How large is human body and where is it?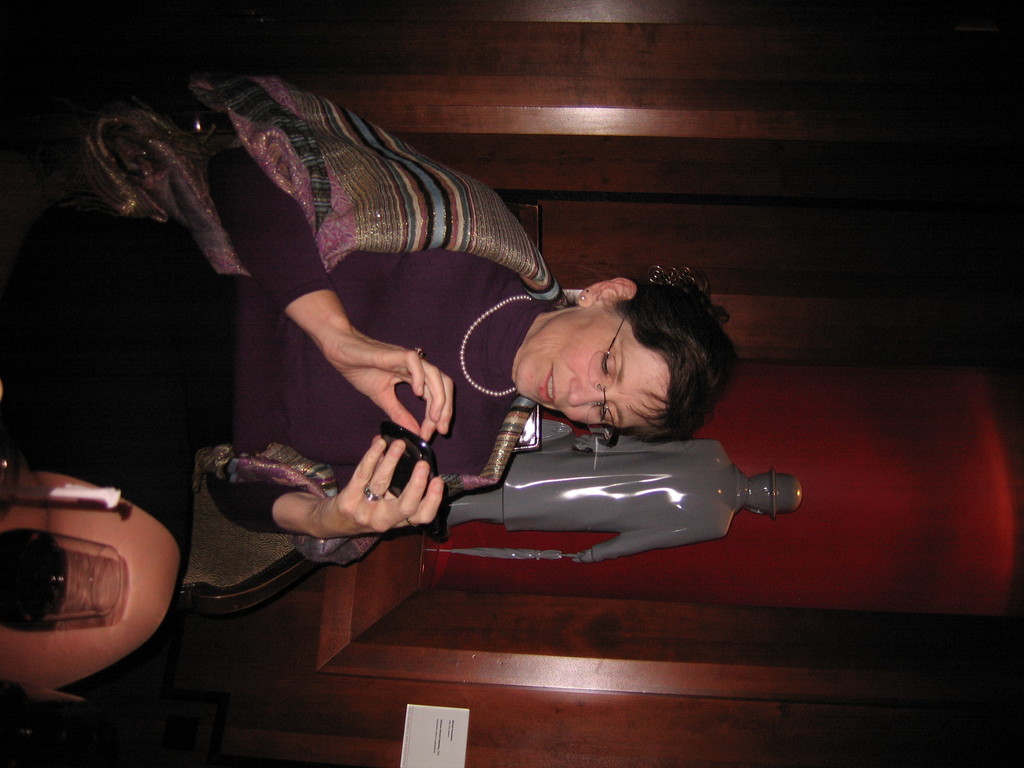
Bounding box: {"left": 88, "top": 56, "right": 748, "bottom": 679}.
